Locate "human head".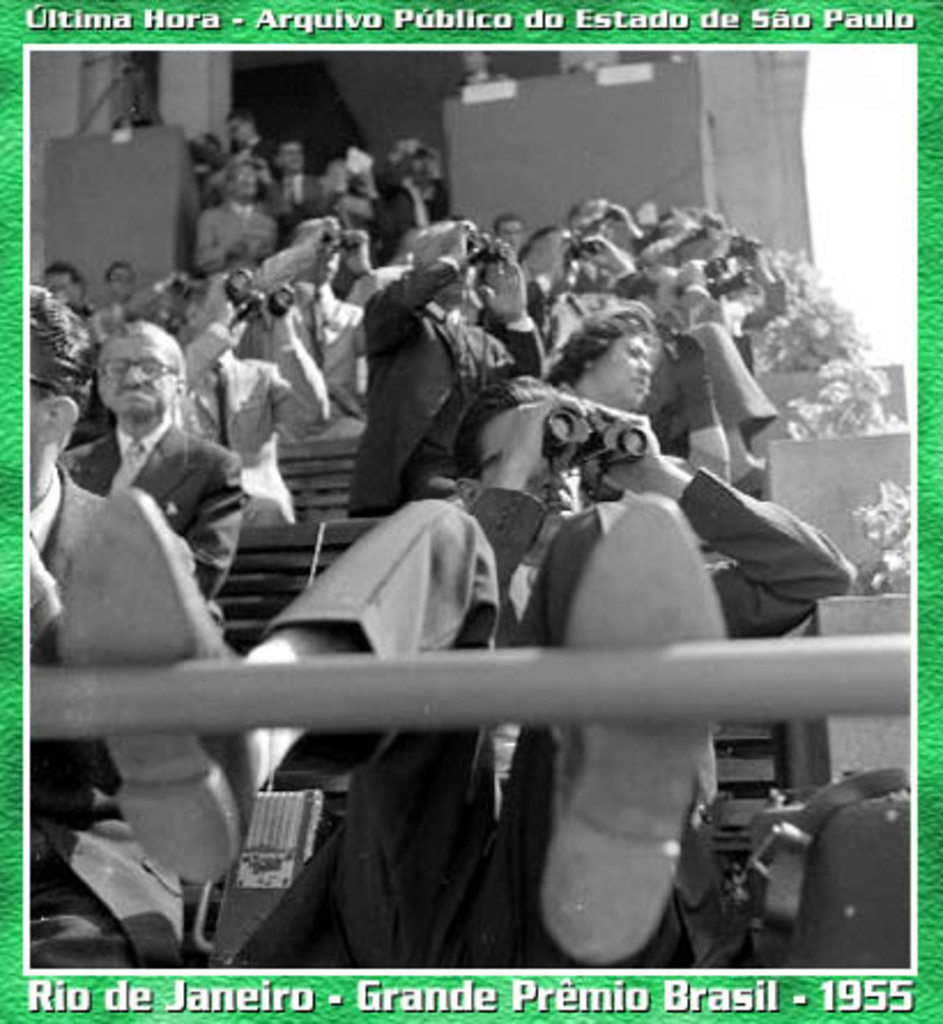
Bounding box: {"left": 488, "top": 209, "right": 524, "bottom": 253}.
